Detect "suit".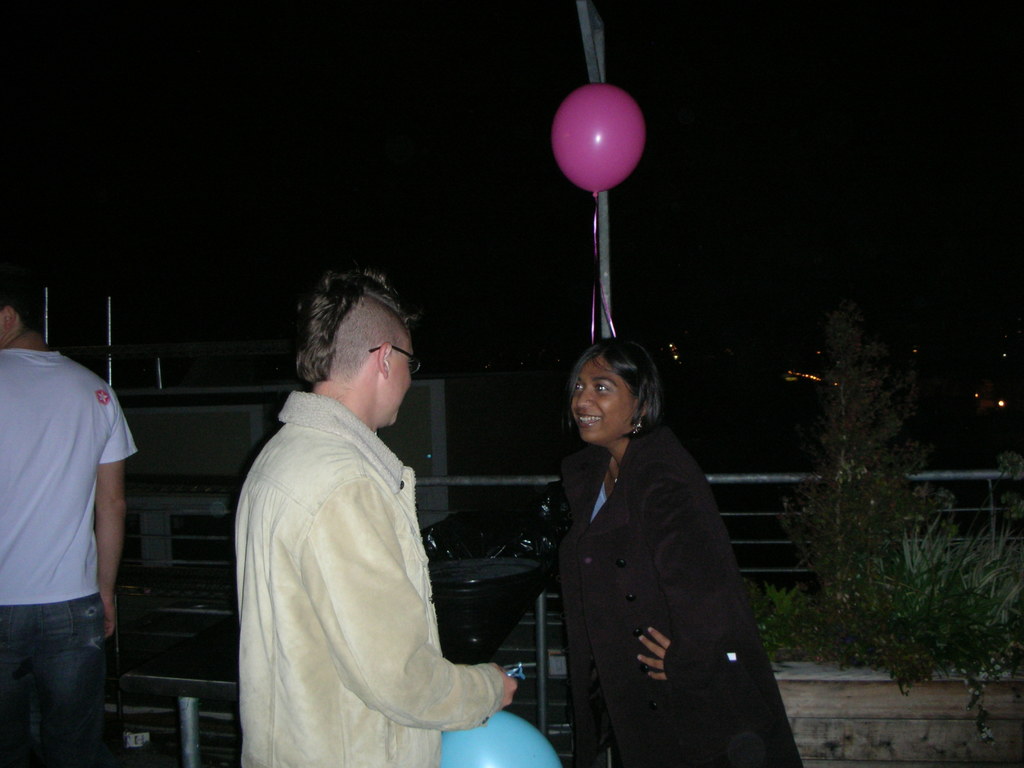
Detected at <region>510, 355, 793, 751</region>.
